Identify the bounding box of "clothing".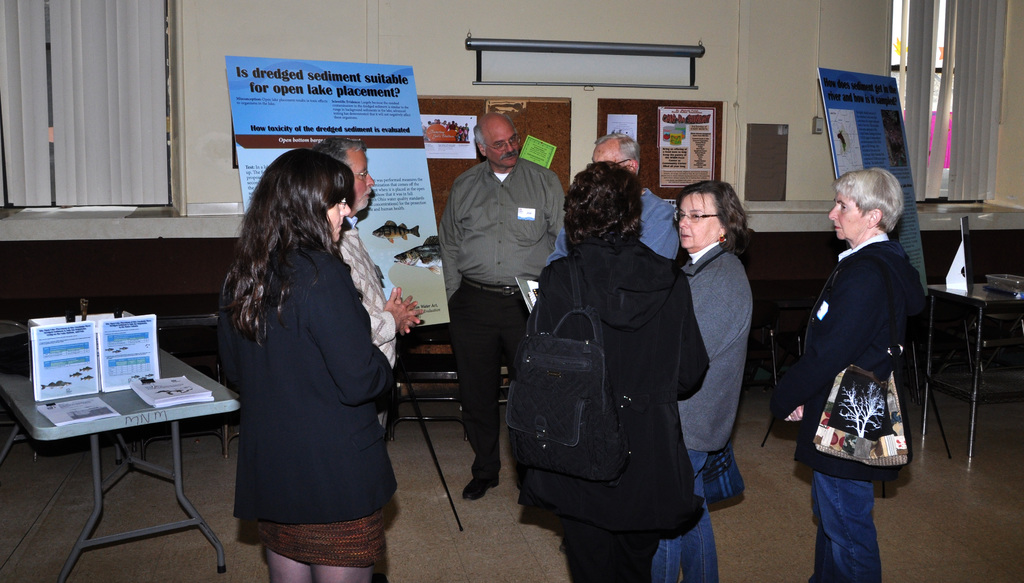
box=[202, 167, 408, 551].
